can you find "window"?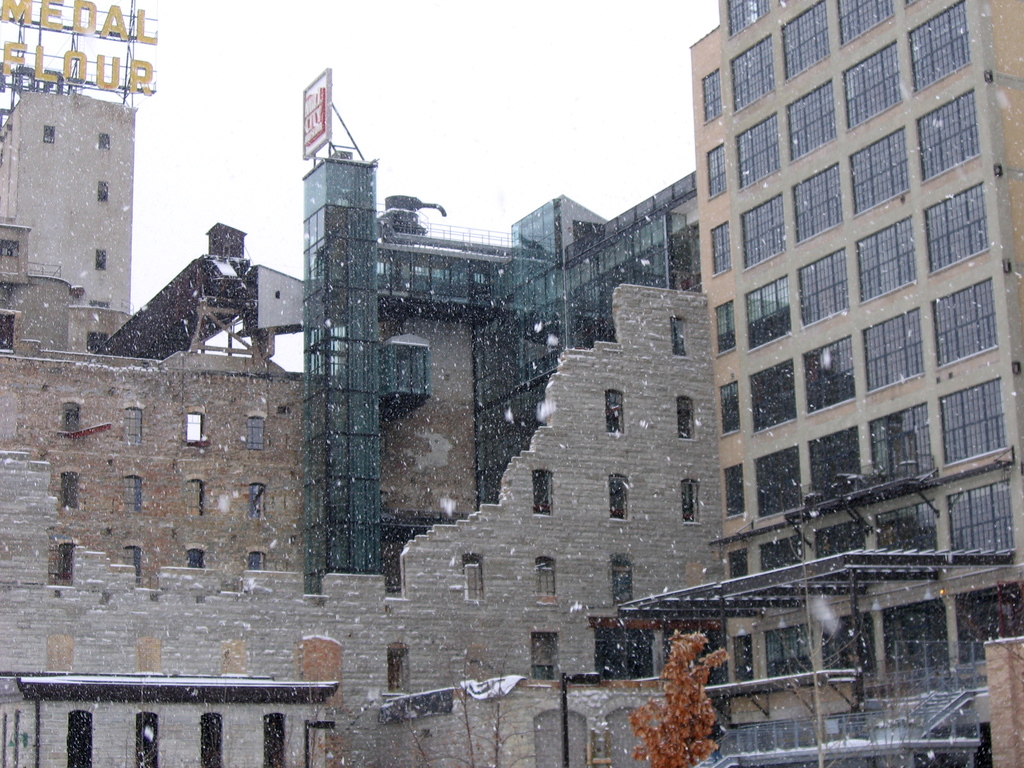
Yes, bounding box: {"left": 99, "top": 131, "right": 113, "bottom": 151}.
